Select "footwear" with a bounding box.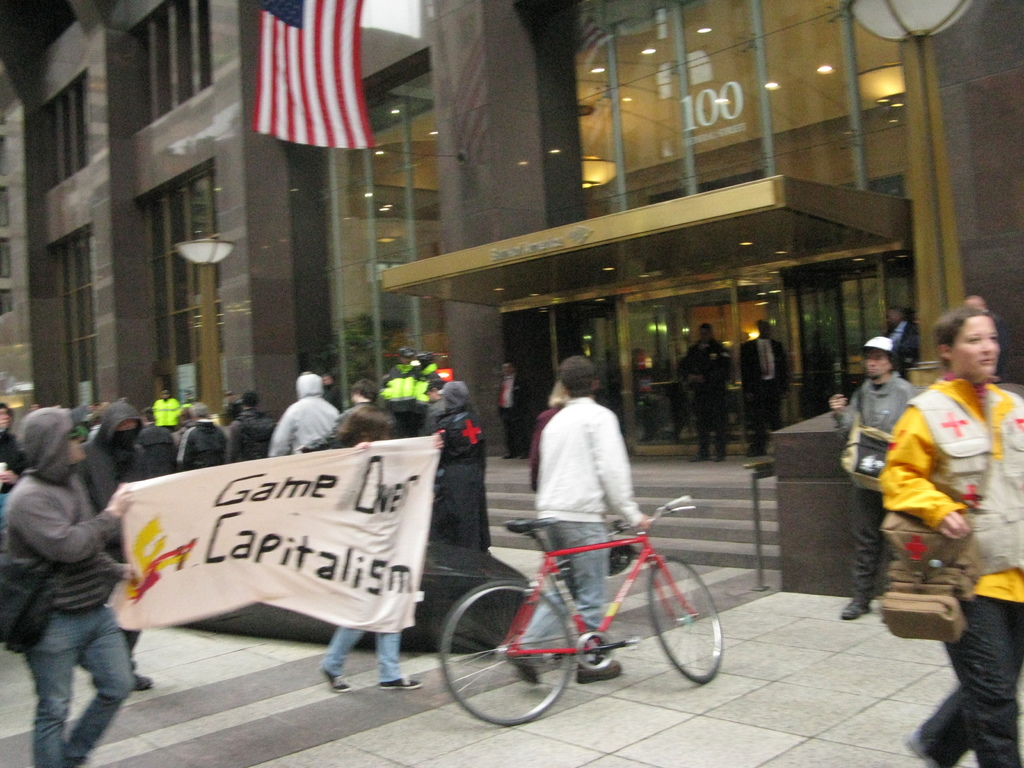
<box>581,664,620,683</box>.
